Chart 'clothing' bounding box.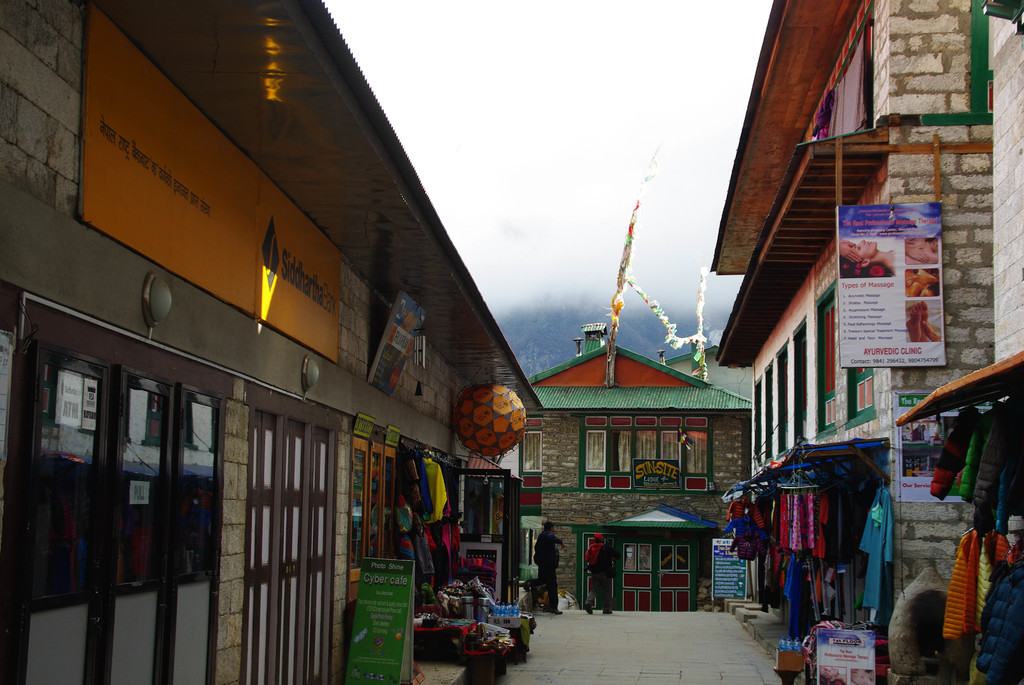
Charted: (533,530,558,614).
